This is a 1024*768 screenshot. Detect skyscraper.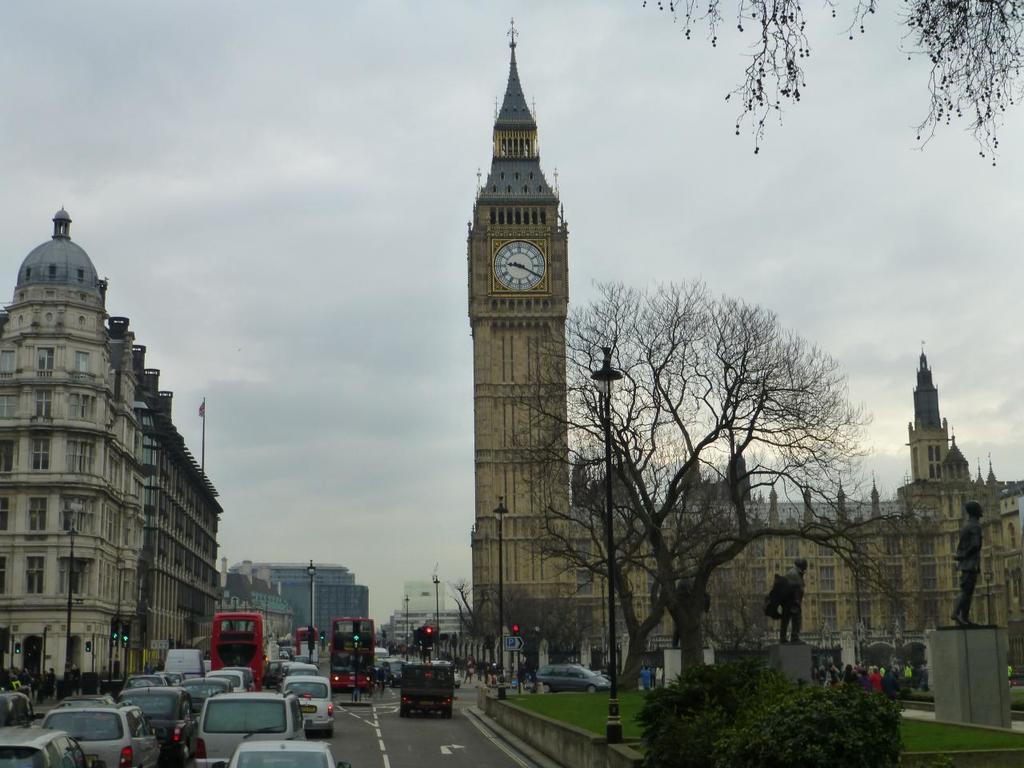
[left=429, top=63, right=610, bottom=667].
